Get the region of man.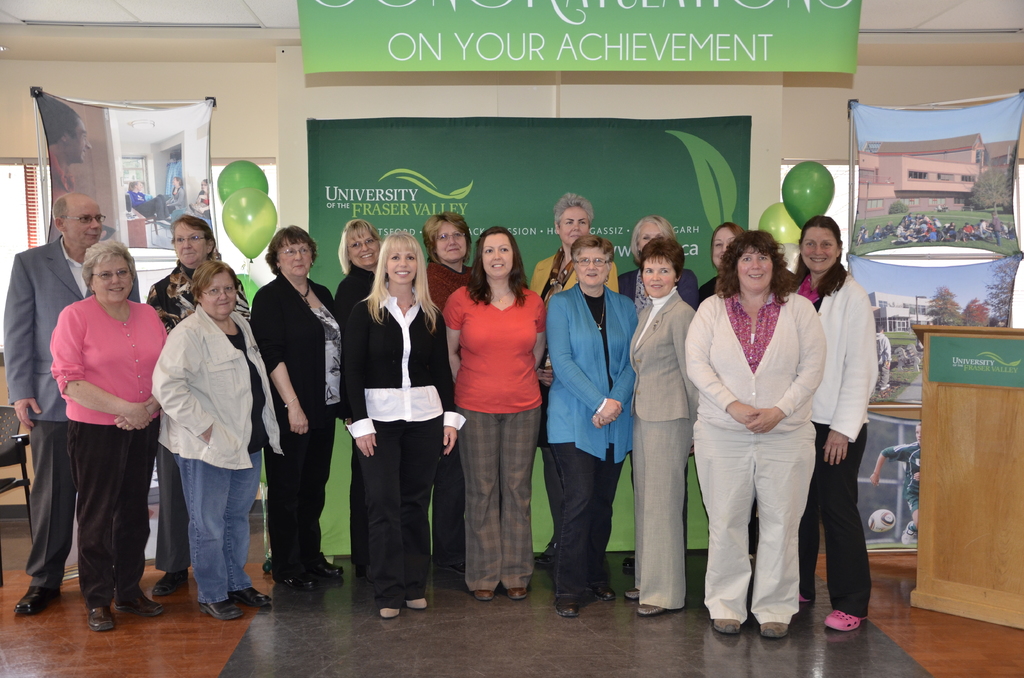
bbox(37, 93, 97, 216).
